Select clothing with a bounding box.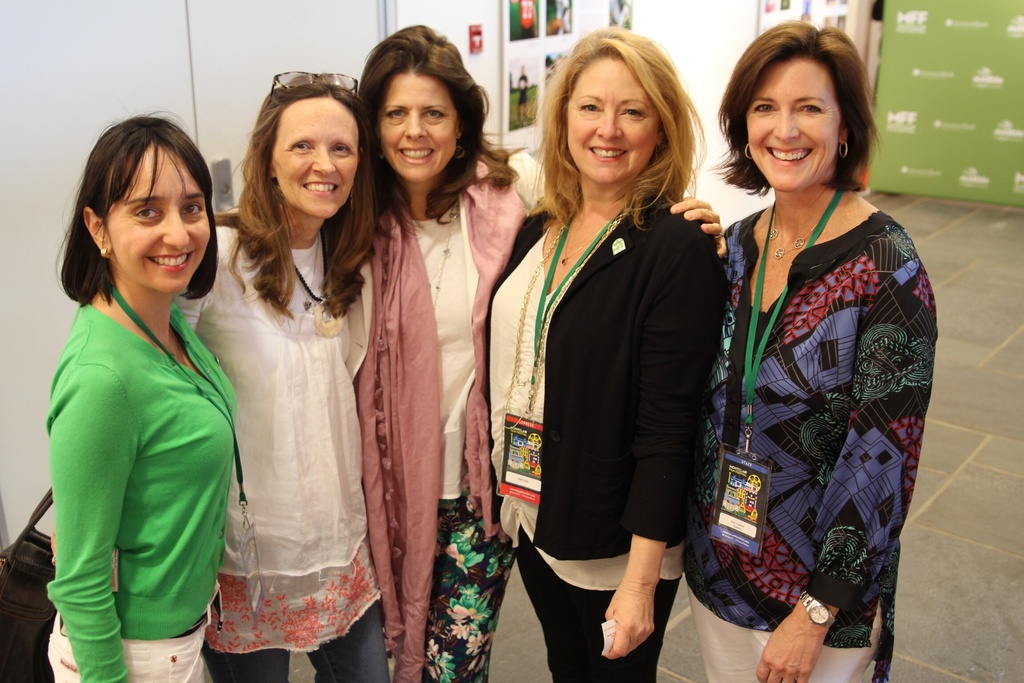
x1=166, y1=210, x2=397, y2=682.
